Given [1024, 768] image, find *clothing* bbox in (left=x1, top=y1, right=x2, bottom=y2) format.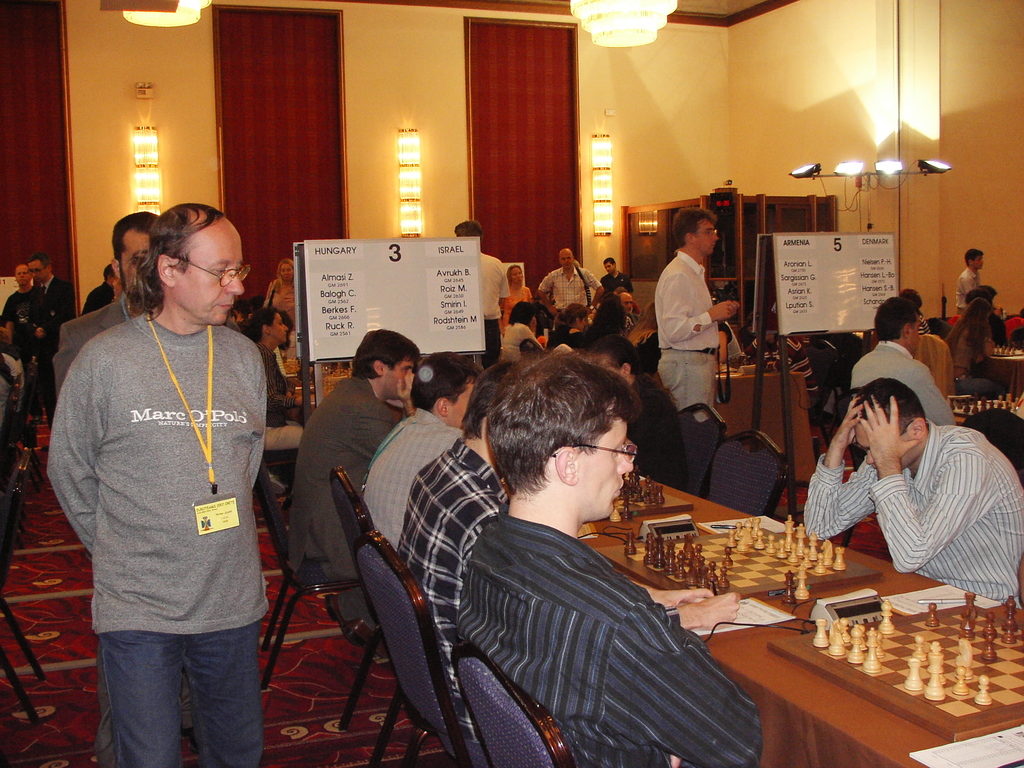
(left=804, top=421, right=1023, bottom=601).
